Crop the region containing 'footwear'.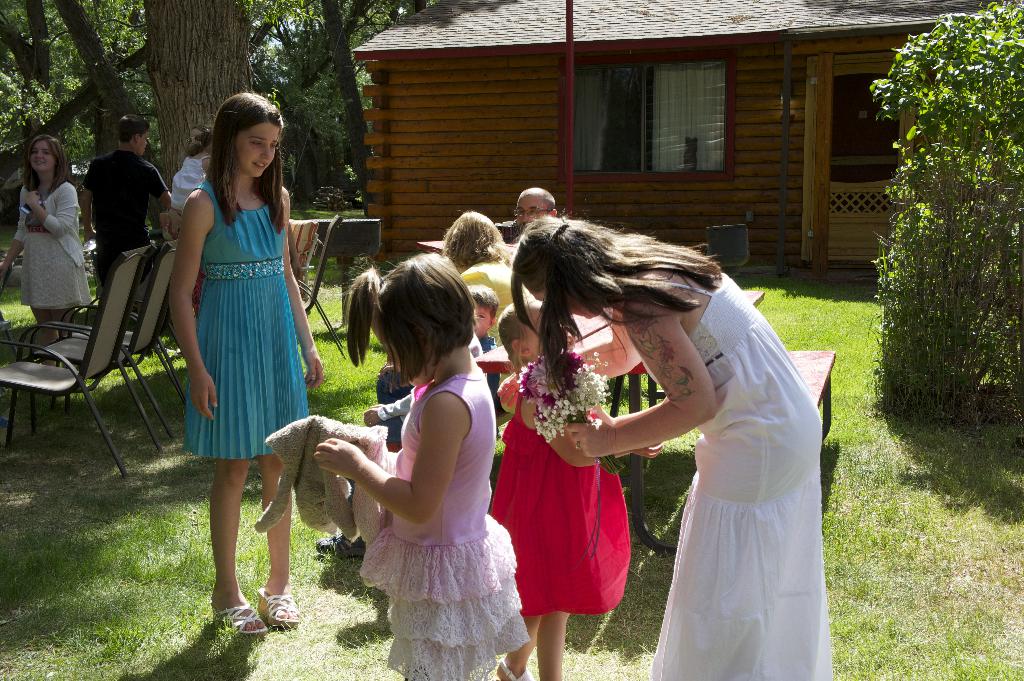
Crop region: Rect(253, 588, 300, 626).
